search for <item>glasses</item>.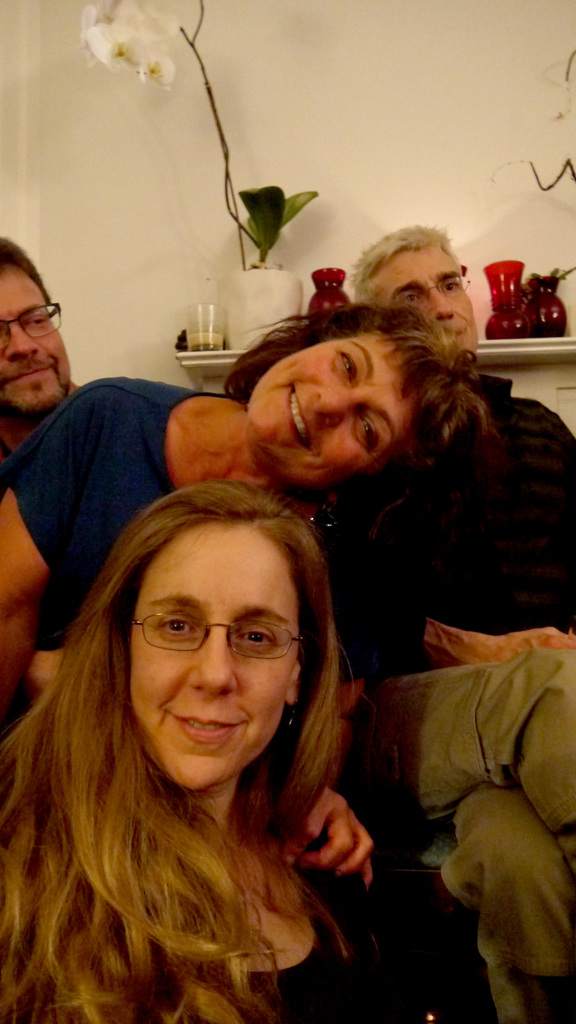
Found at <bbox>390, 276, 470, 307</bbox>.
